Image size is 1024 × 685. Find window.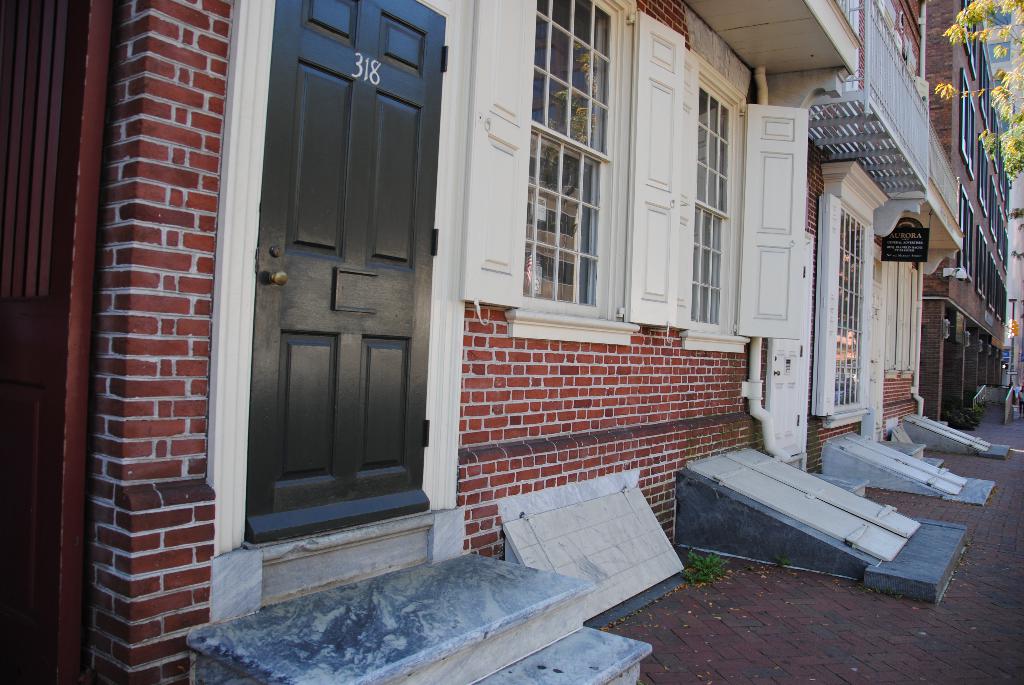
x1=961 y1=189 x2=972 y2=284.
